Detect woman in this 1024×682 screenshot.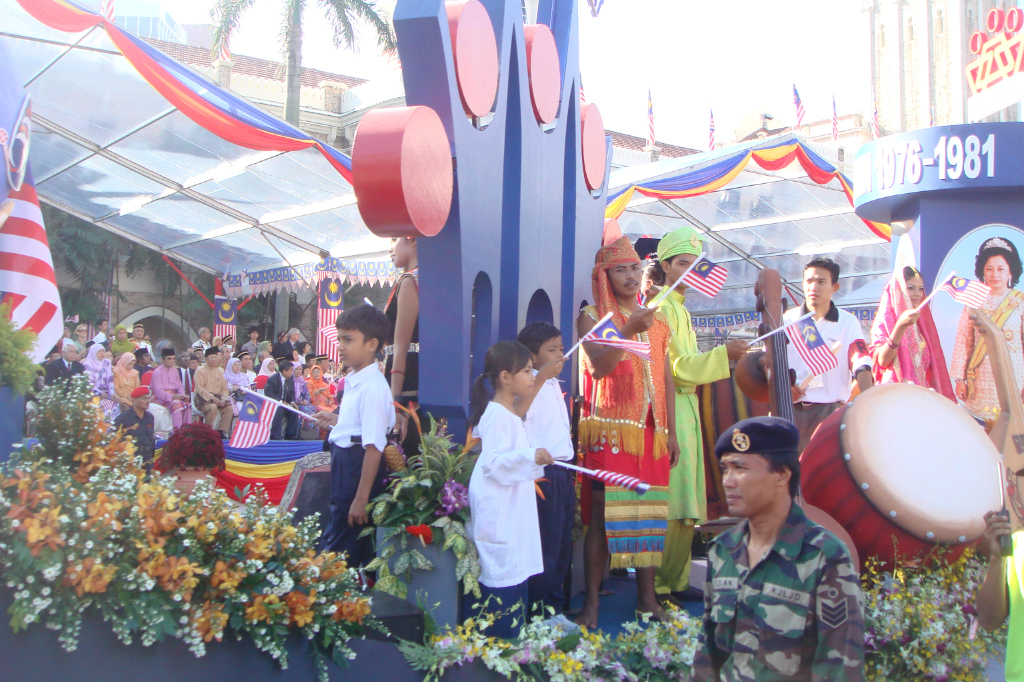
Detection: x1=220 y1=357 x2=250 y2=395.
